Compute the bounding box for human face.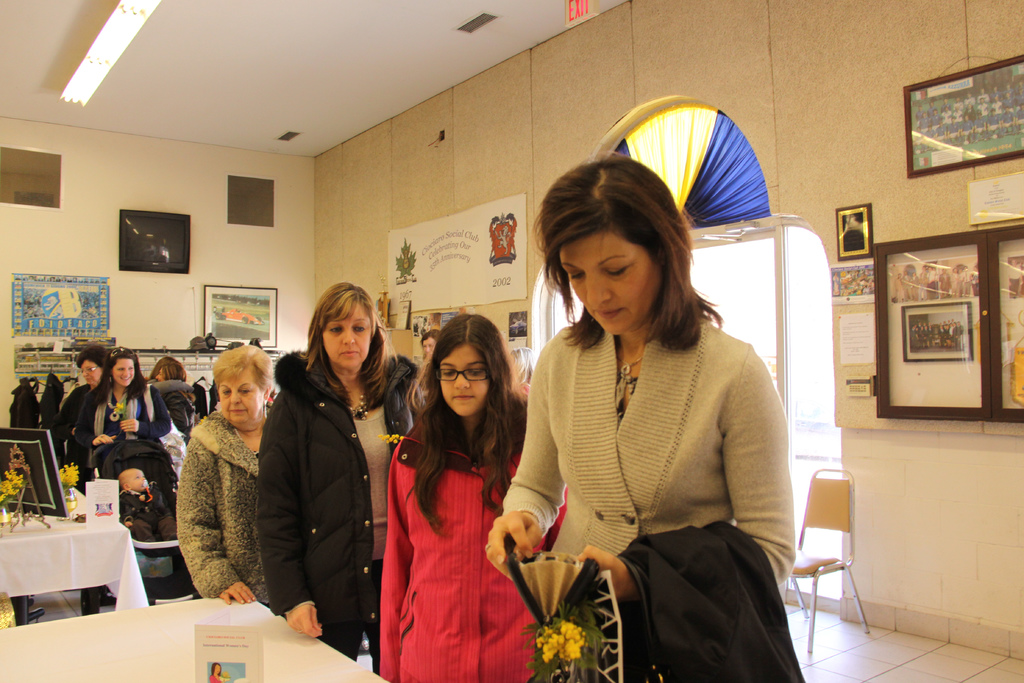
box=[219, 367, 259, 426].
